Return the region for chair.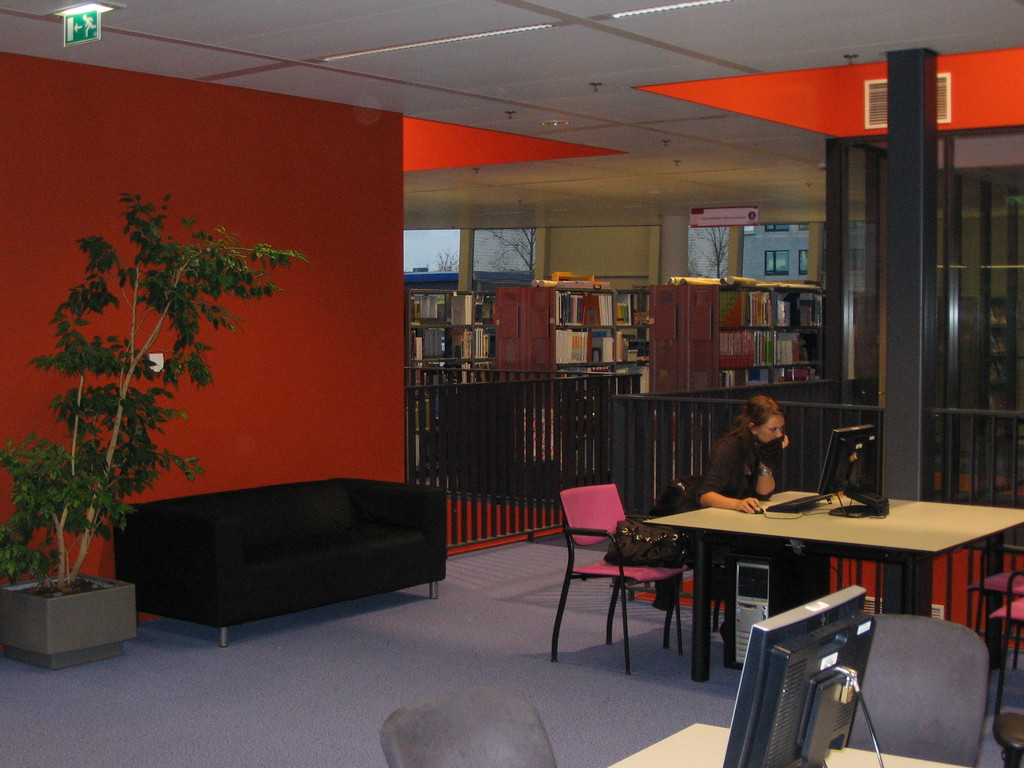
left=982, top=576, right=1023, bottom=735.
